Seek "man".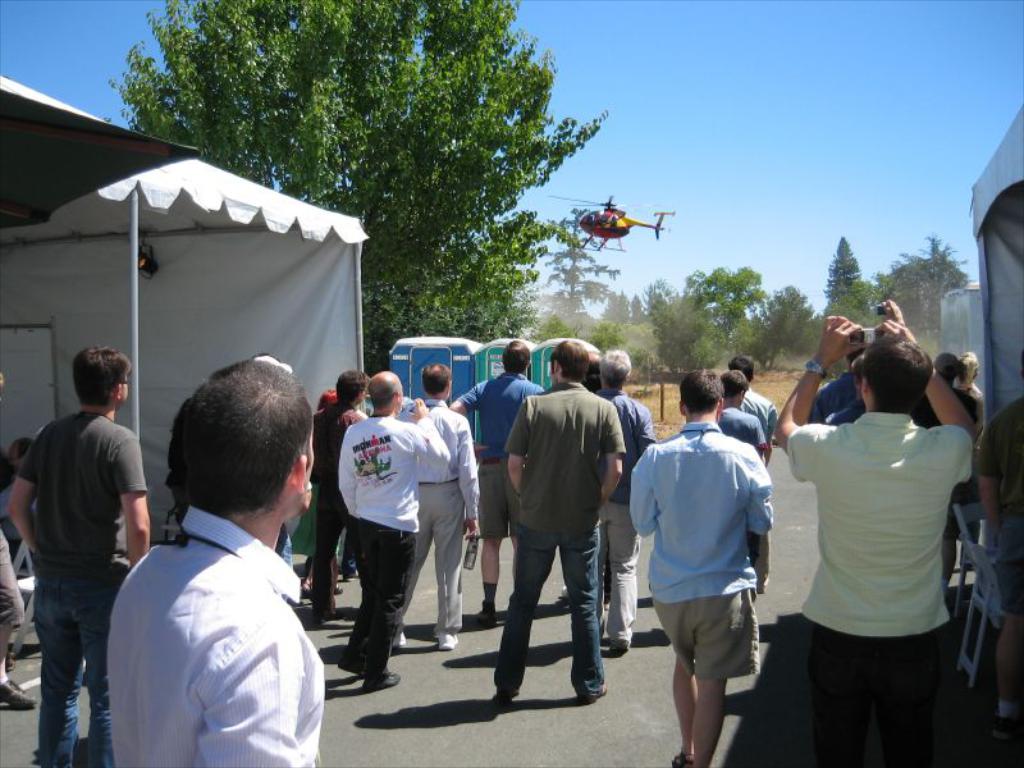
(773, 315, 983, 764).
